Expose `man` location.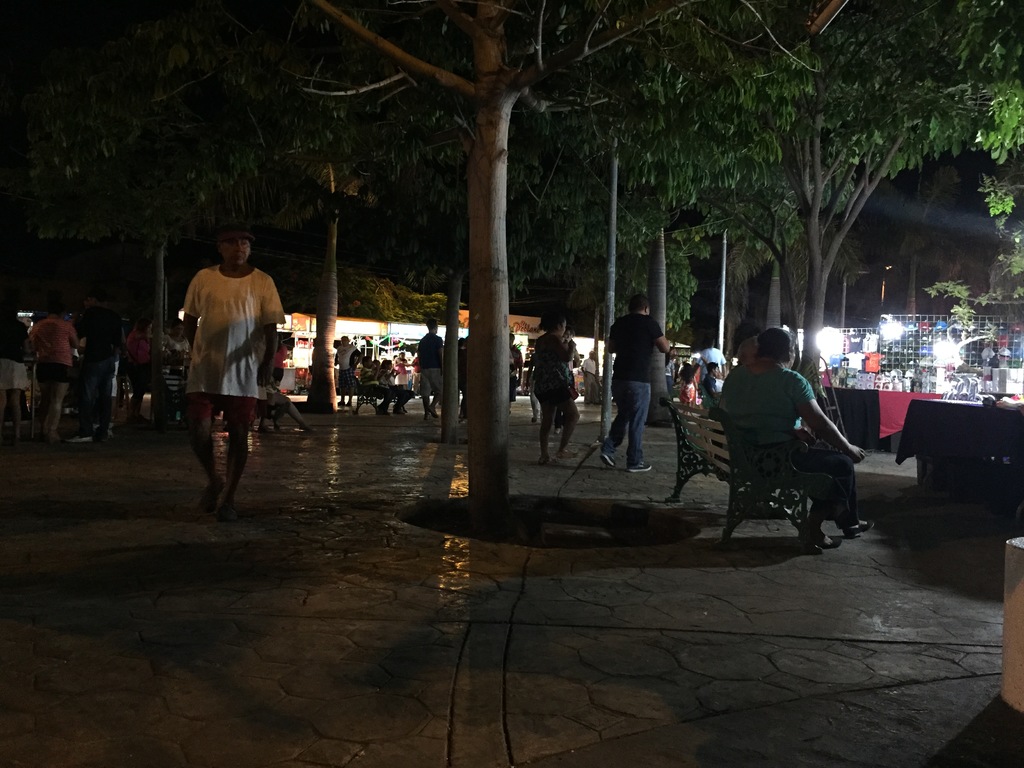
Exposed at bbox=[599, 295, 670, 474].
